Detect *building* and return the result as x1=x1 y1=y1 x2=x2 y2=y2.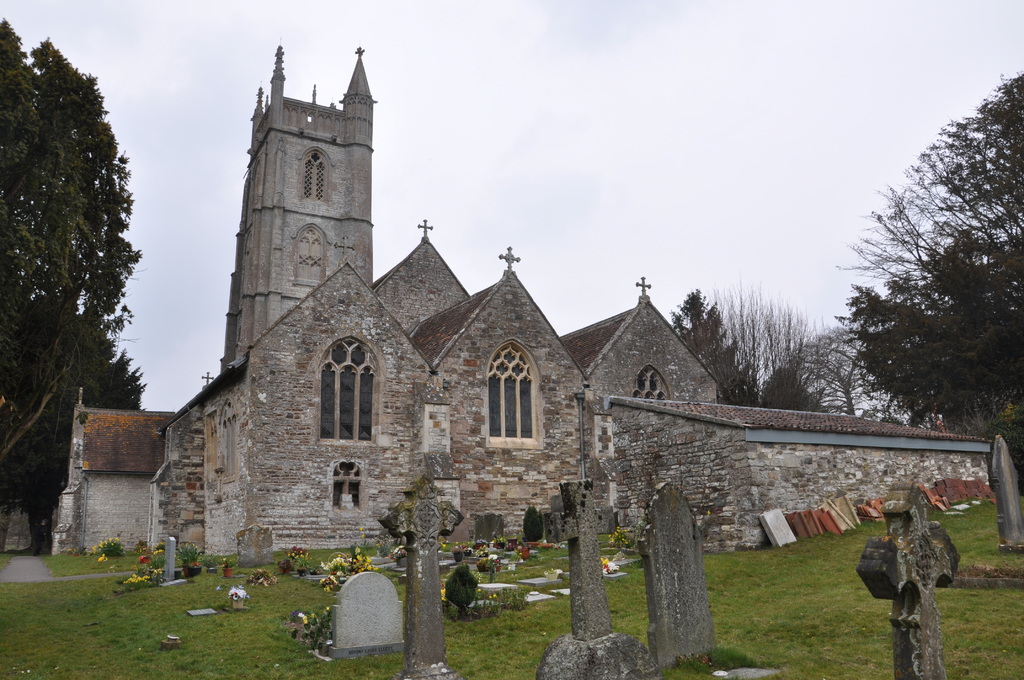
x1=43 y1=40 x2=996 y2=569.
